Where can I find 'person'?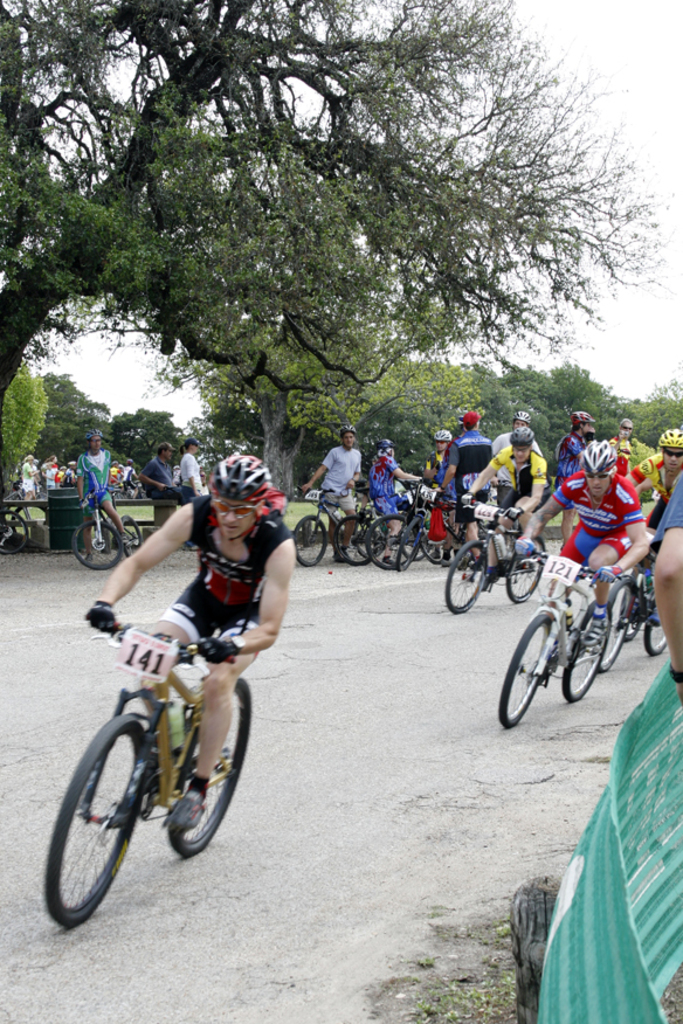
You can find it at [left=133, top=443, right=198, bottom=505].
